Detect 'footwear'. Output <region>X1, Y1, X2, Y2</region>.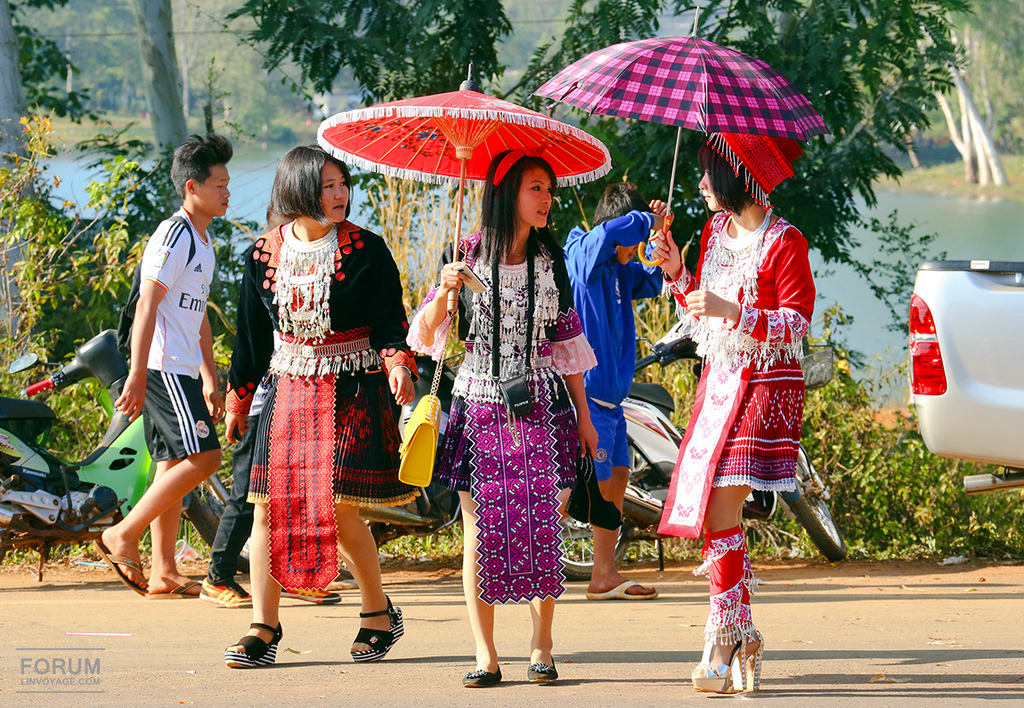
<region>195, 583, 245, 614</region>.
